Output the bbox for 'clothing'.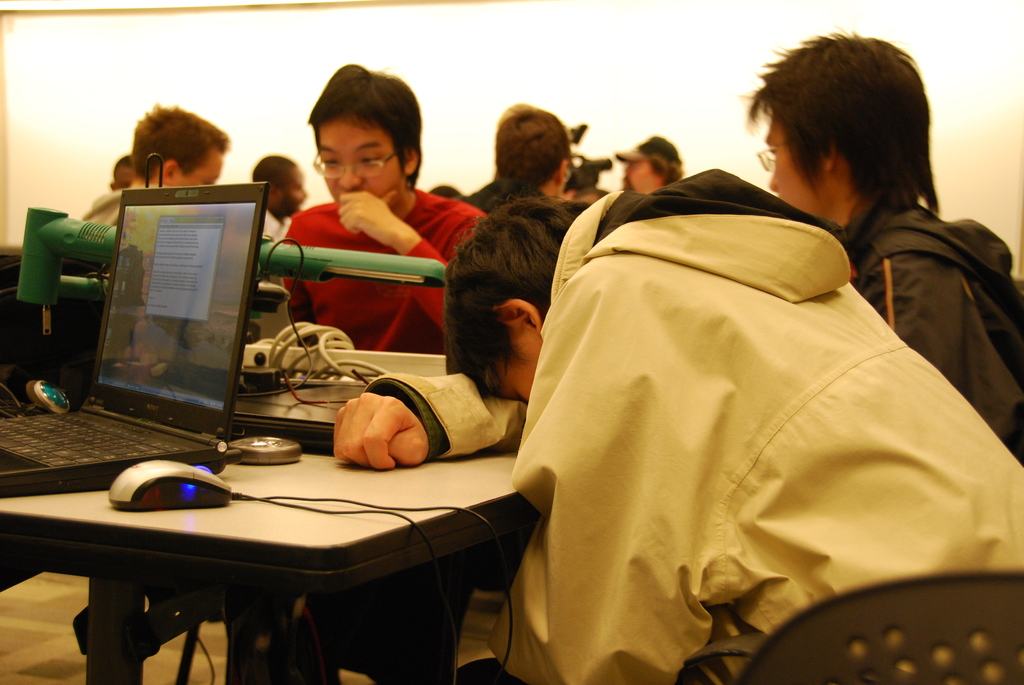
Rect(358, 169, 1023, 684).
